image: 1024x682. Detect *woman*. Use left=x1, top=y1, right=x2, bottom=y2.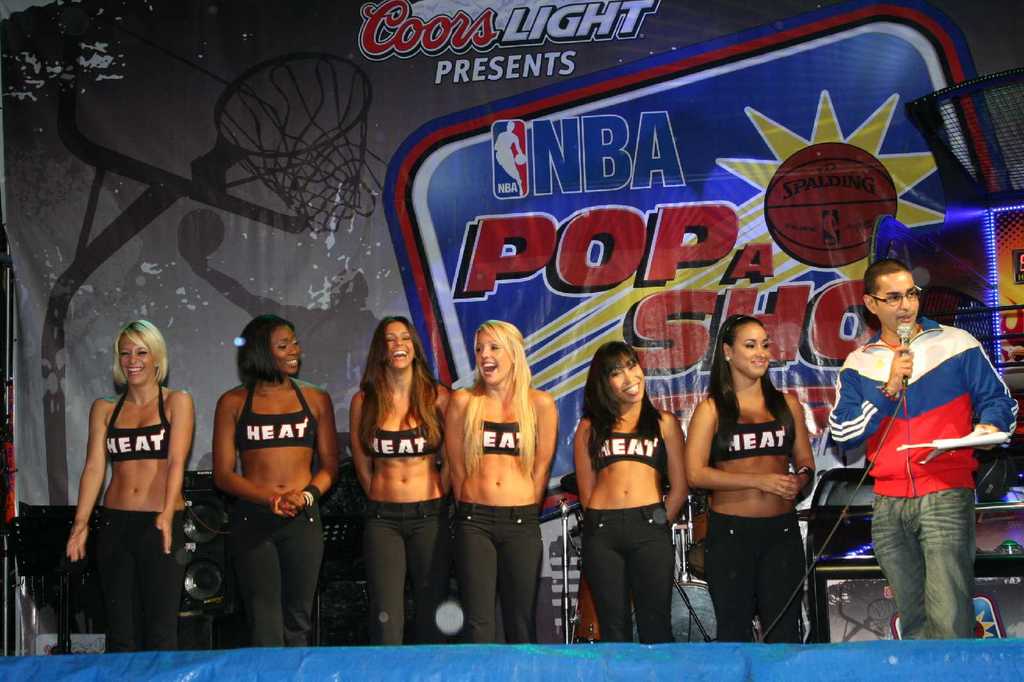
left=576, top=331, right=691, bottom=647.
